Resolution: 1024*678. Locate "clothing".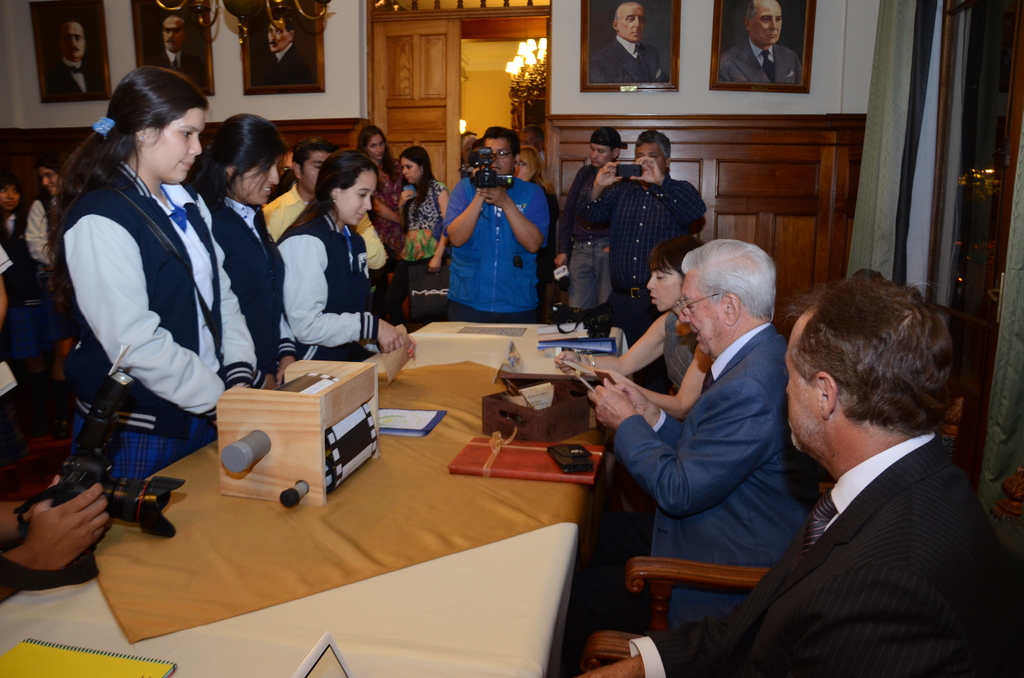
Rect(657, 310, 710, 401).
